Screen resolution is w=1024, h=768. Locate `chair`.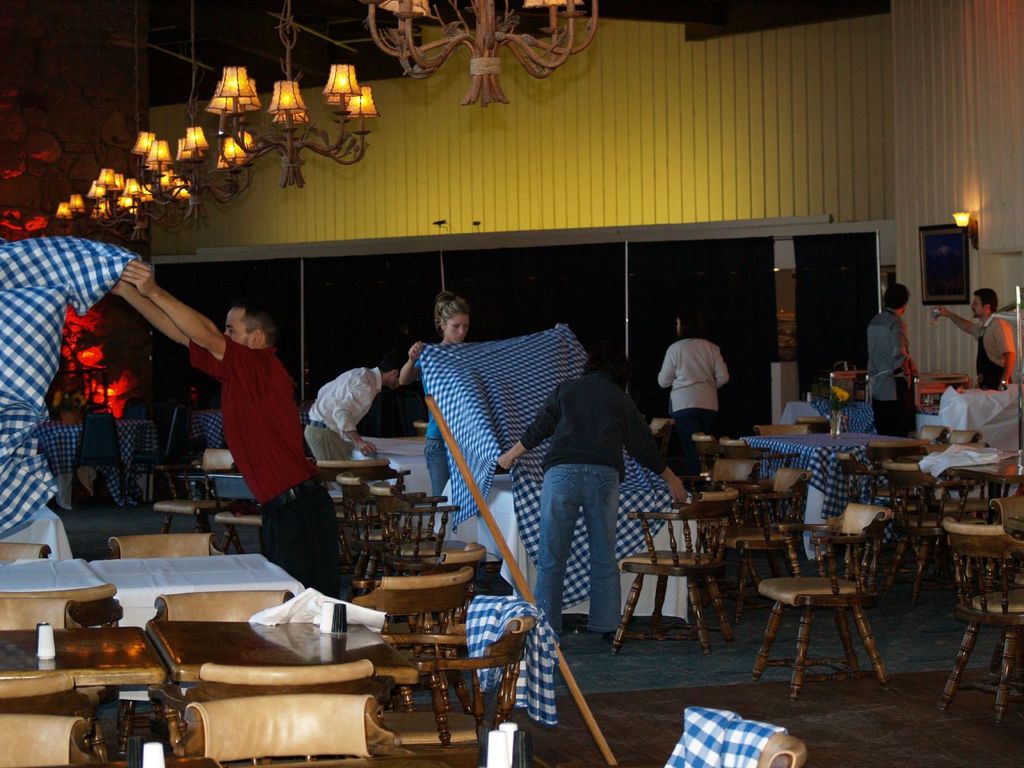
Rect(152, 449, 234, 530).
